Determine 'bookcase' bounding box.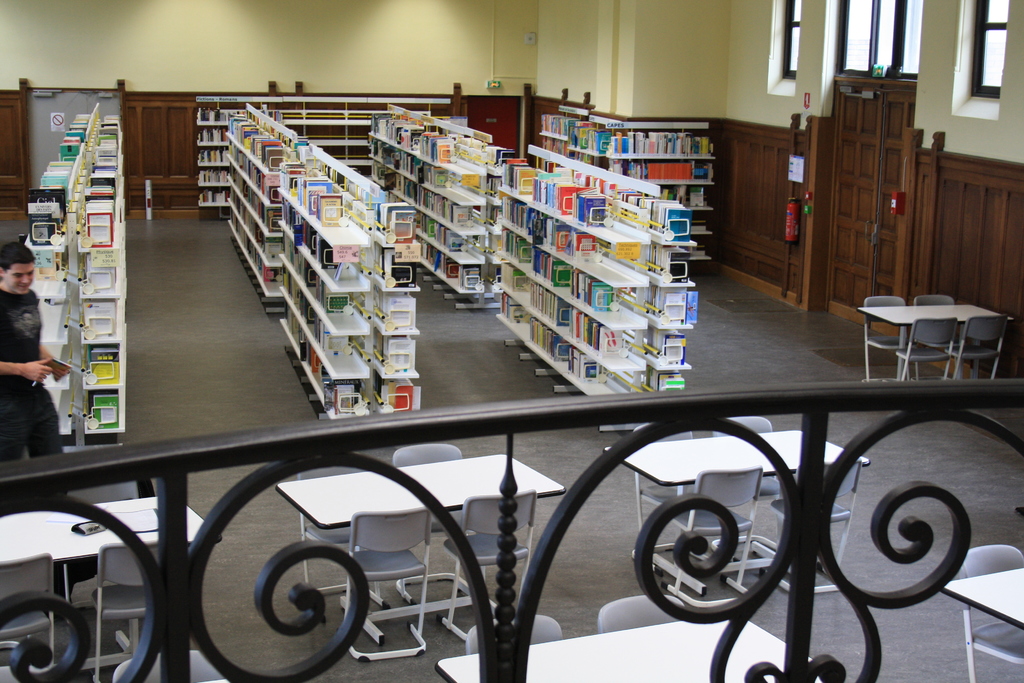
Determined: <box>492,142,701,436</box>.
